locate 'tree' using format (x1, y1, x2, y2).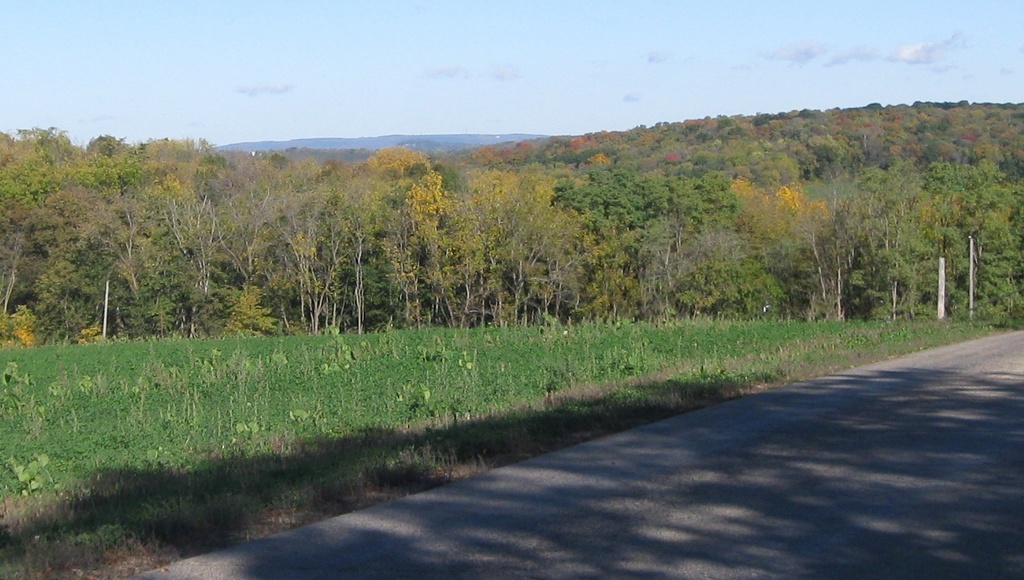
(236, 147, 444, 352).
